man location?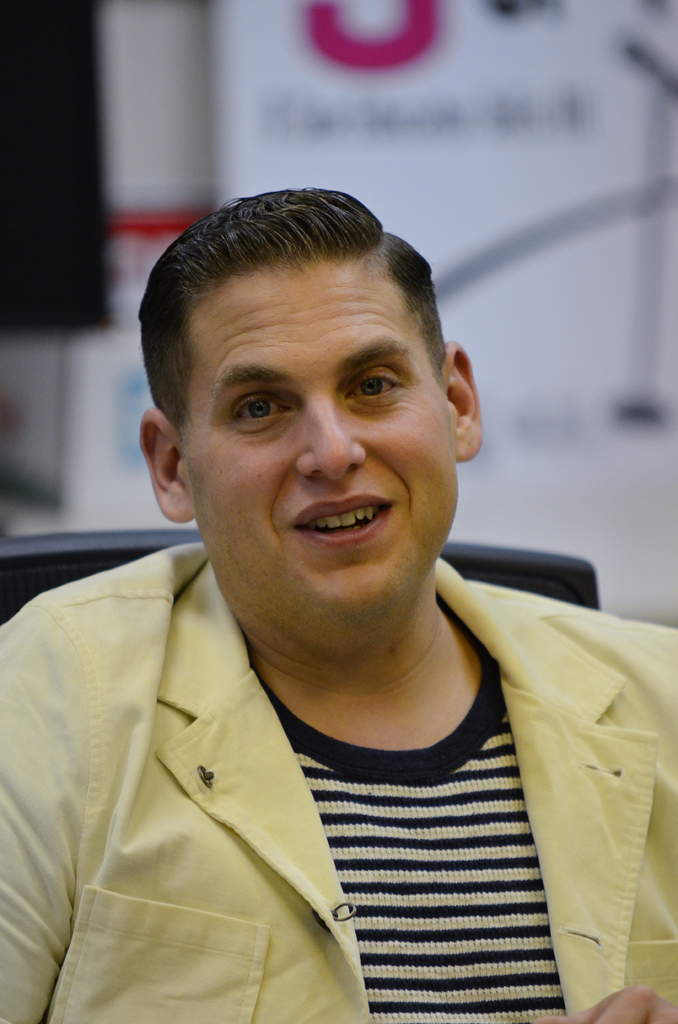
<box>9,187,677,1004</box>
